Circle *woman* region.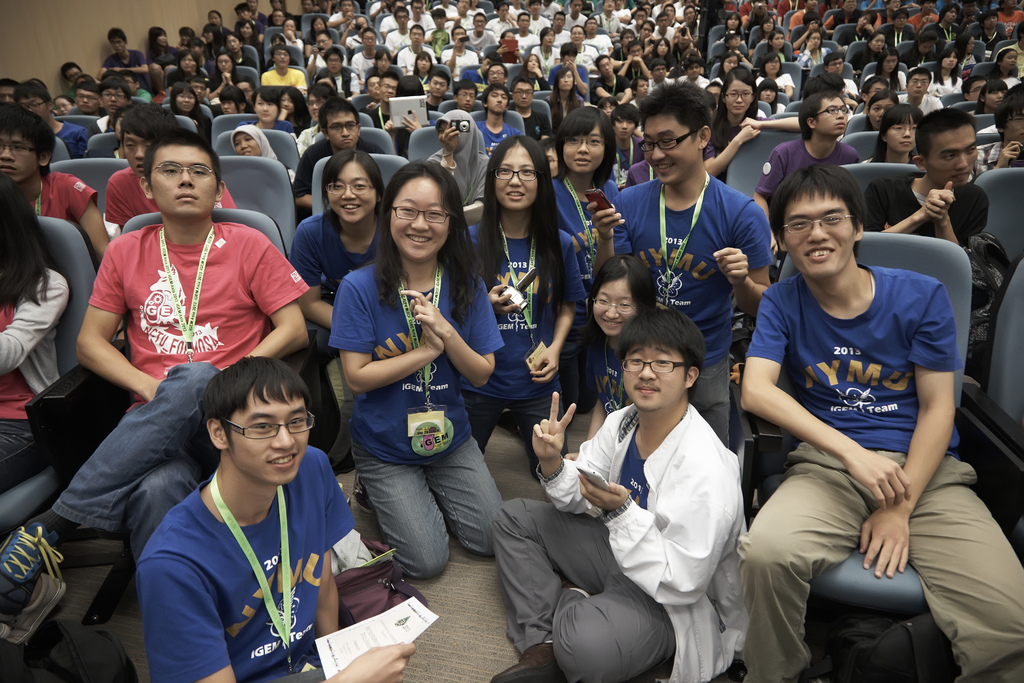
Region: [861,99,925,167].
